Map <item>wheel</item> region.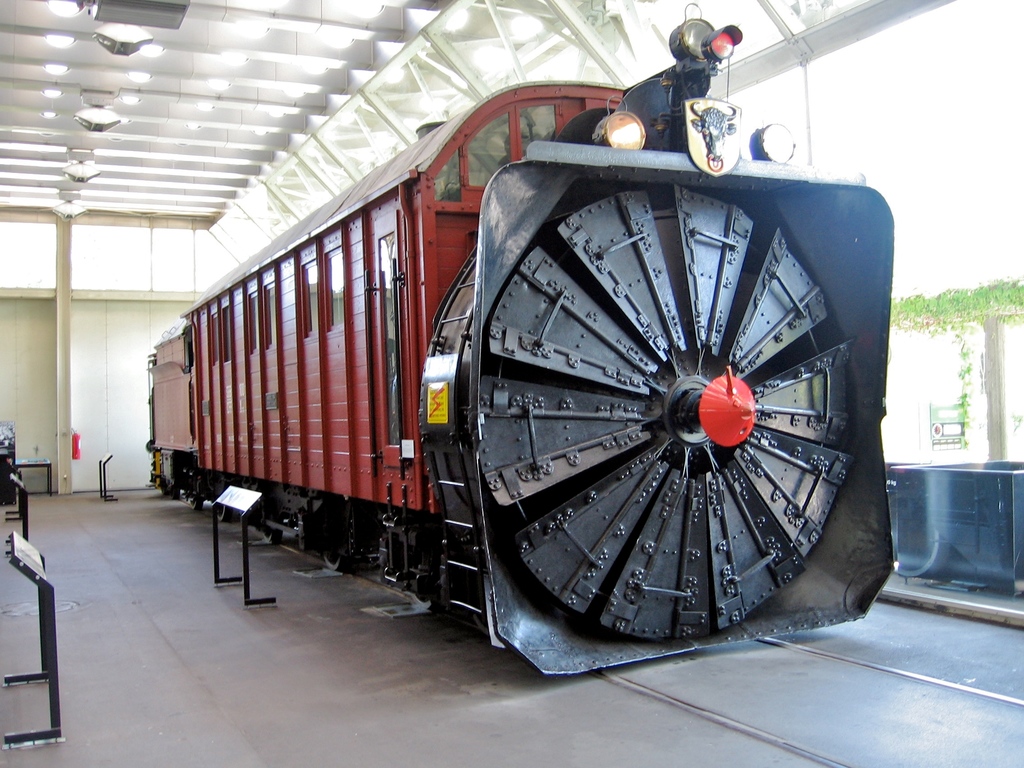
Mapped to box(189, 500, 205, 513).
